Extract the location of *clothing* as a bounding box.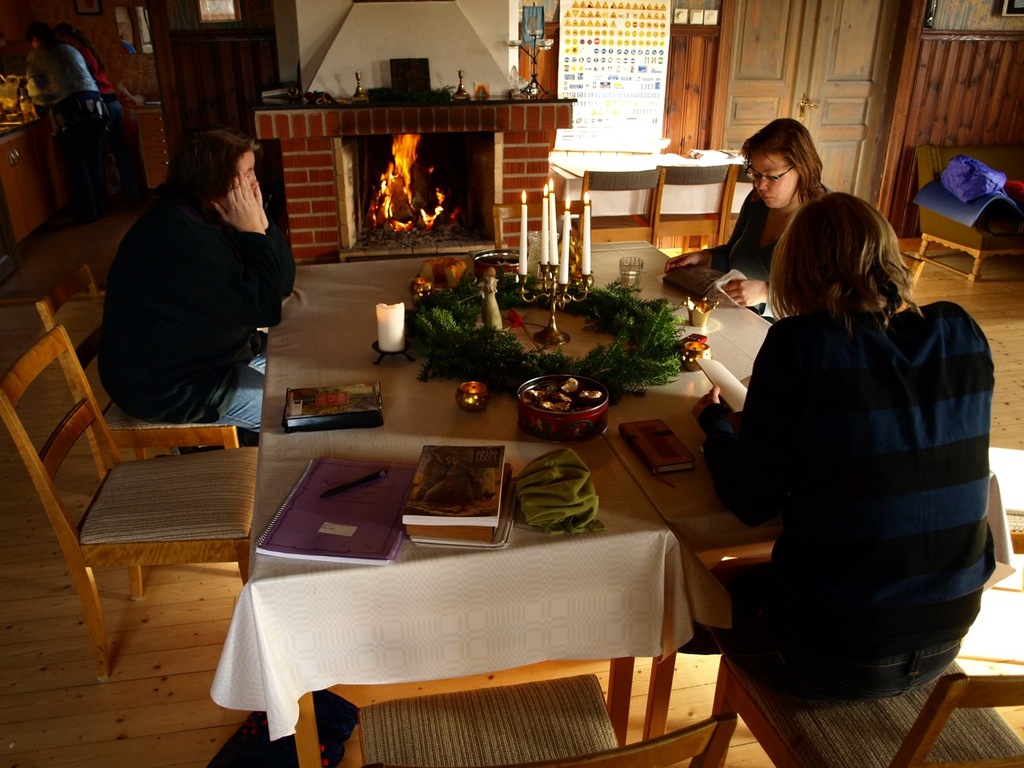
<box>686,311,1008,639</box>.
